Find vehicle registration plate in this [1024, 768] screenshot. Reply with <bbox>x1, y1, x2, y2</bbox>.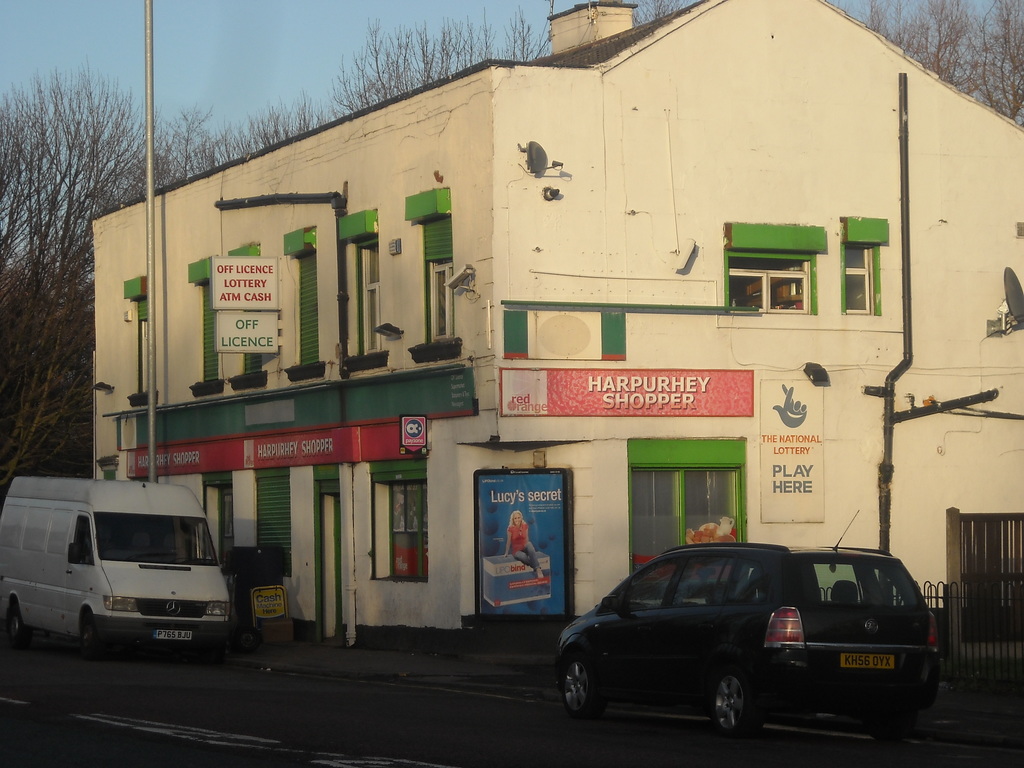
<bbox>836, 656, 895, 672</bbox>.
